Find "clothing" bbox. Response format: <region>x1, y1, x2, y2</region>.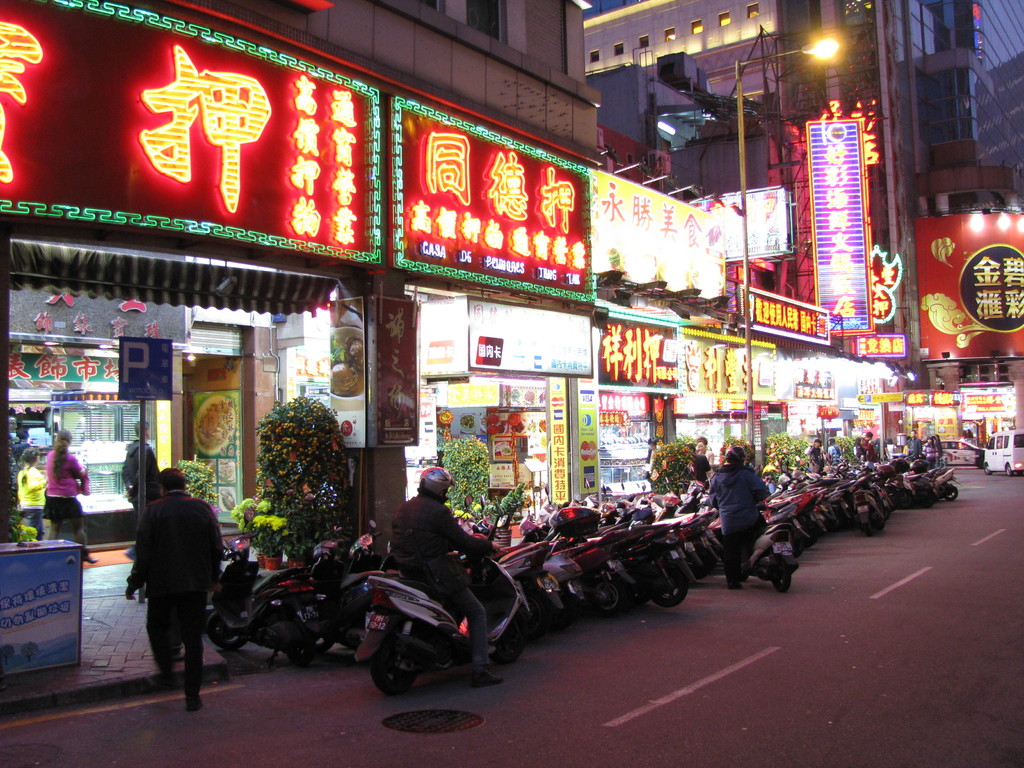
<region>41, 442, 87, 543</region>.
